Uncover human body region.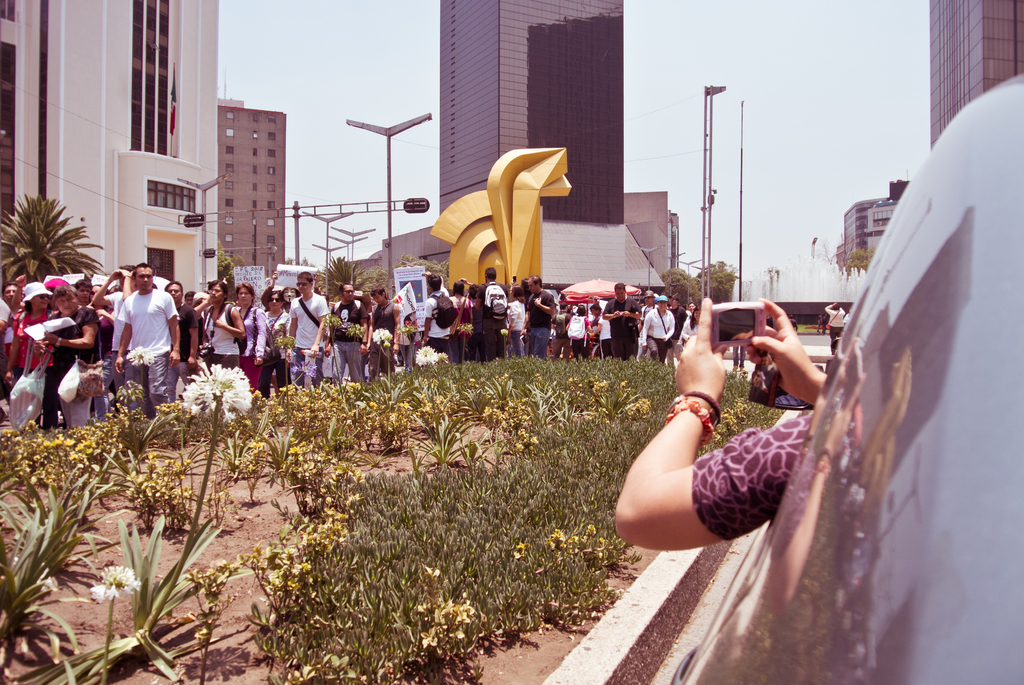
Uncovered: [x1=0, y1=287, x2=28, y2=397].
